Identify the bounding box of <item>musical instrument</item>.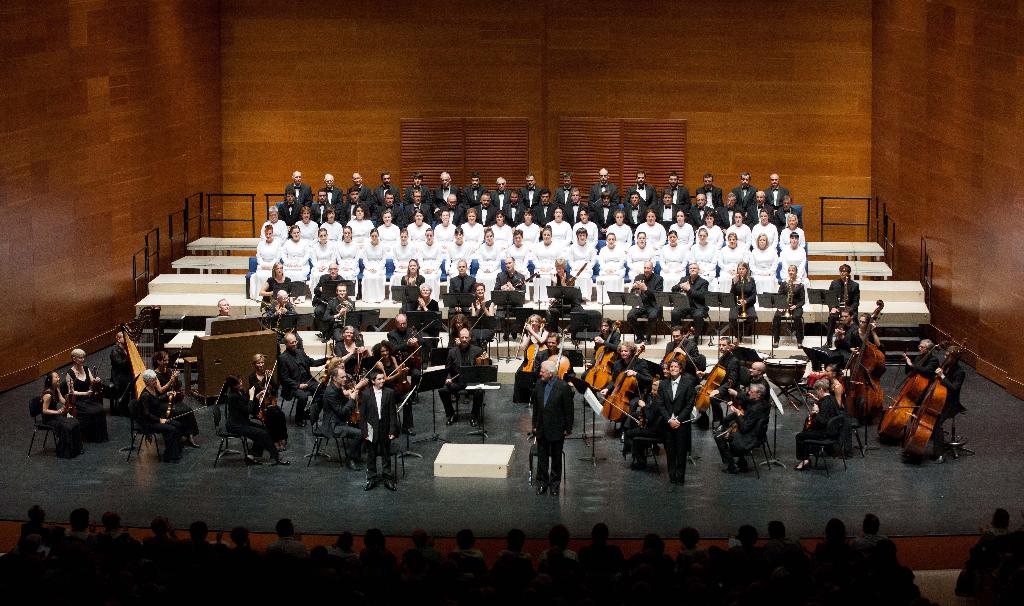
[left=544, top=259, right=589, bottom=309].
